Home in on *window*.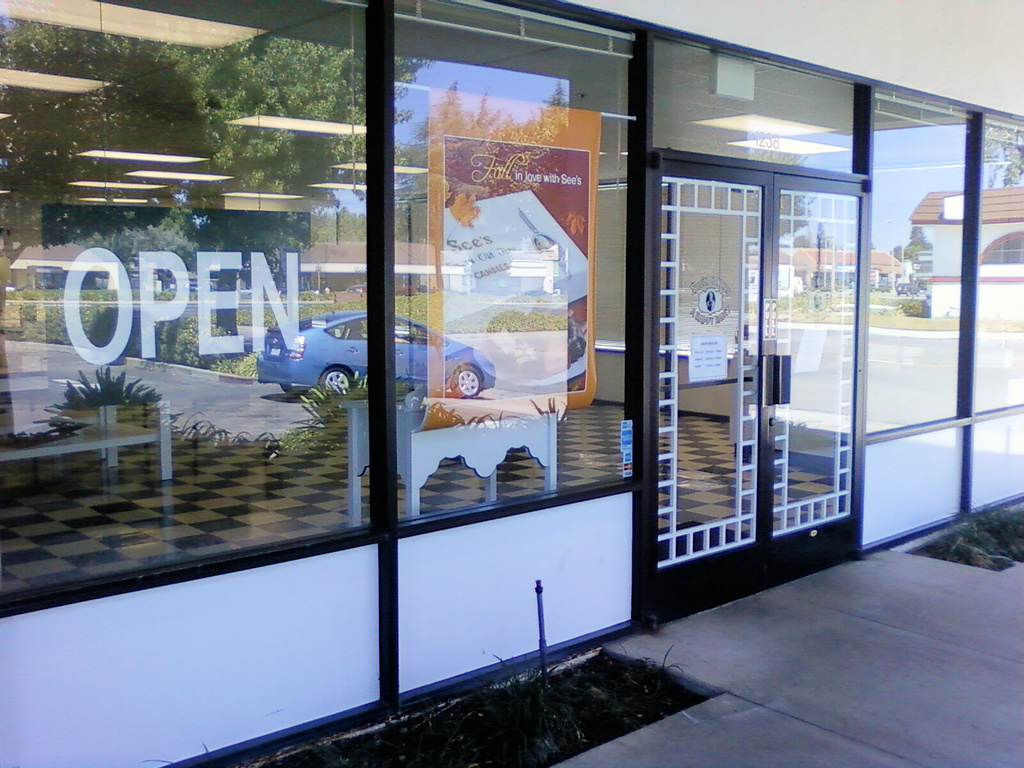
Homed in at {"x1": 974, "y1": 115, "x2": 1023, "y2": 411}.
